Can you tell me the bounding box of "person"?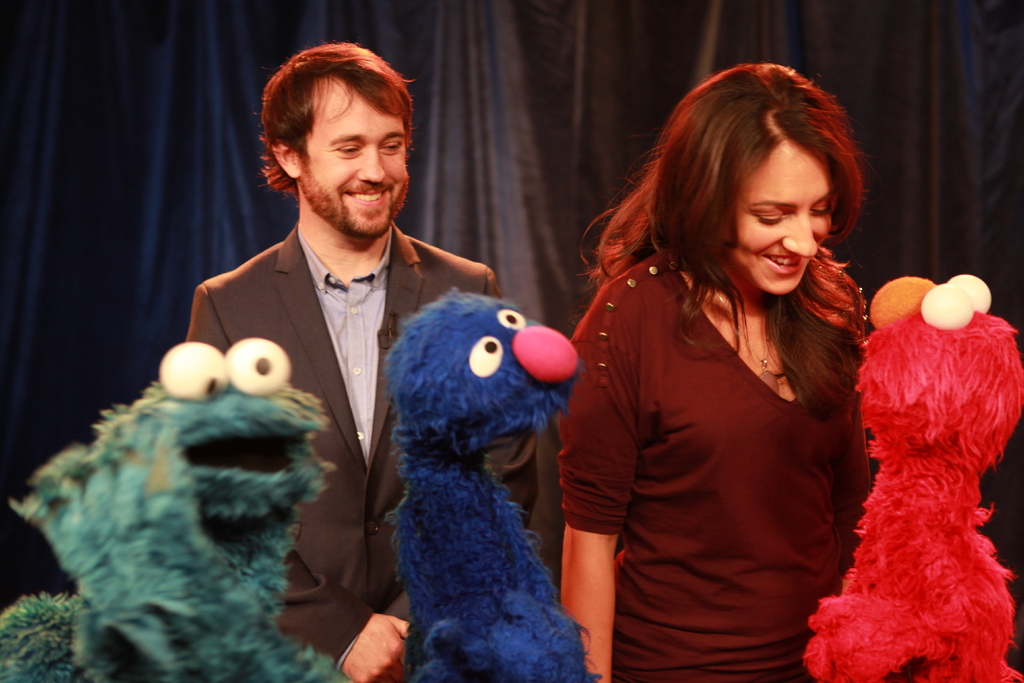
182,45,502,682.
